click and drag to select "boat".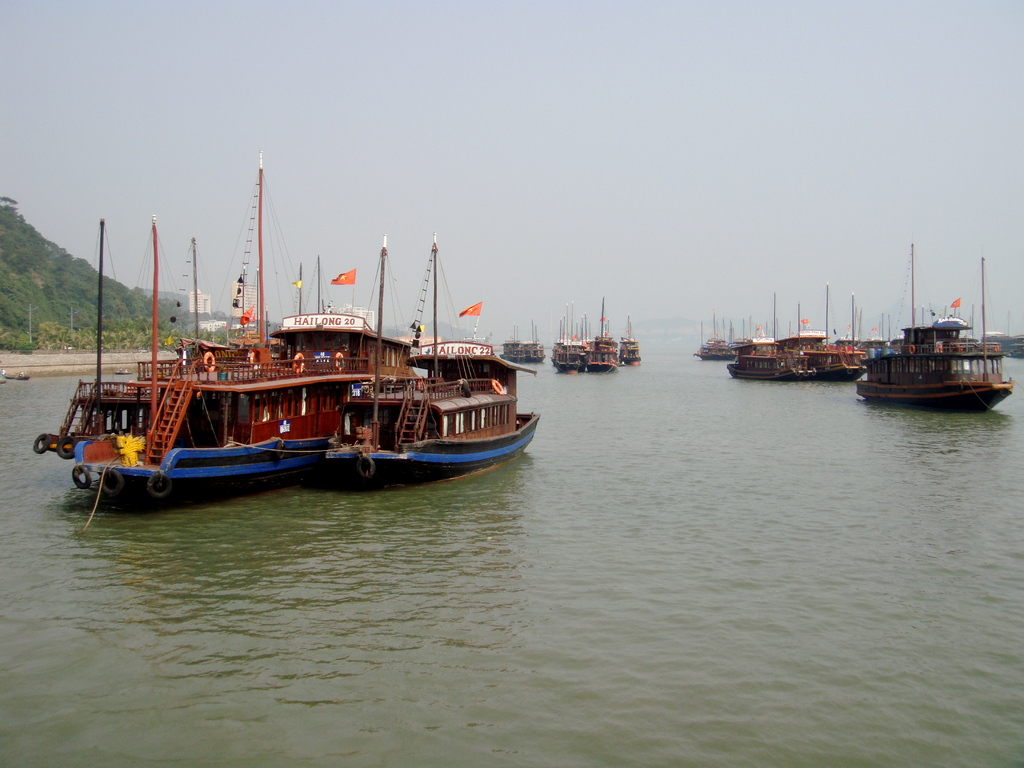
Selection: bbox=[29, 145, 421, 512].
